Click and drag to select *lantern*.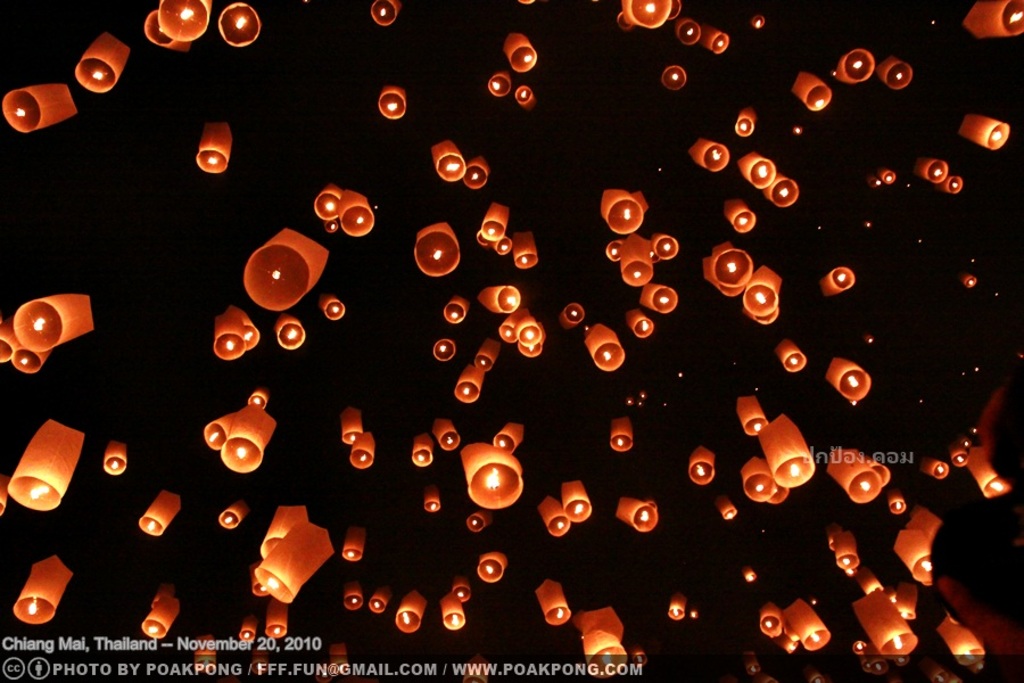
Selection: (340, 191, 371, 236).
